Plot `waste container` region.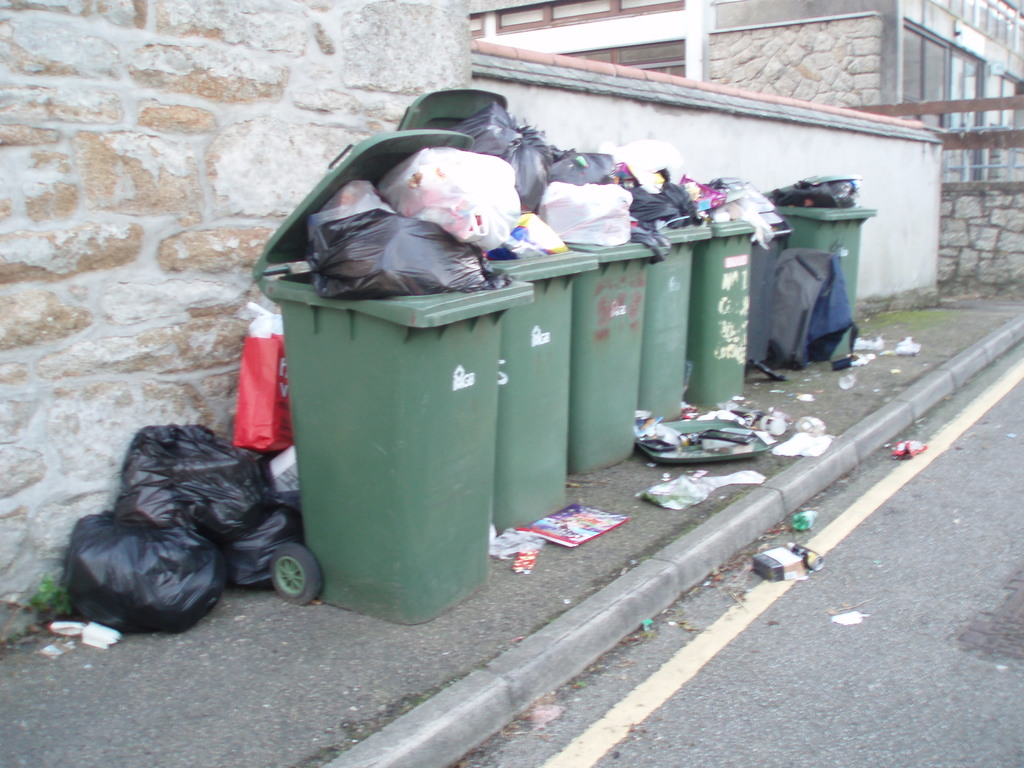
Plotted at box(549, 152, 668, 475).
